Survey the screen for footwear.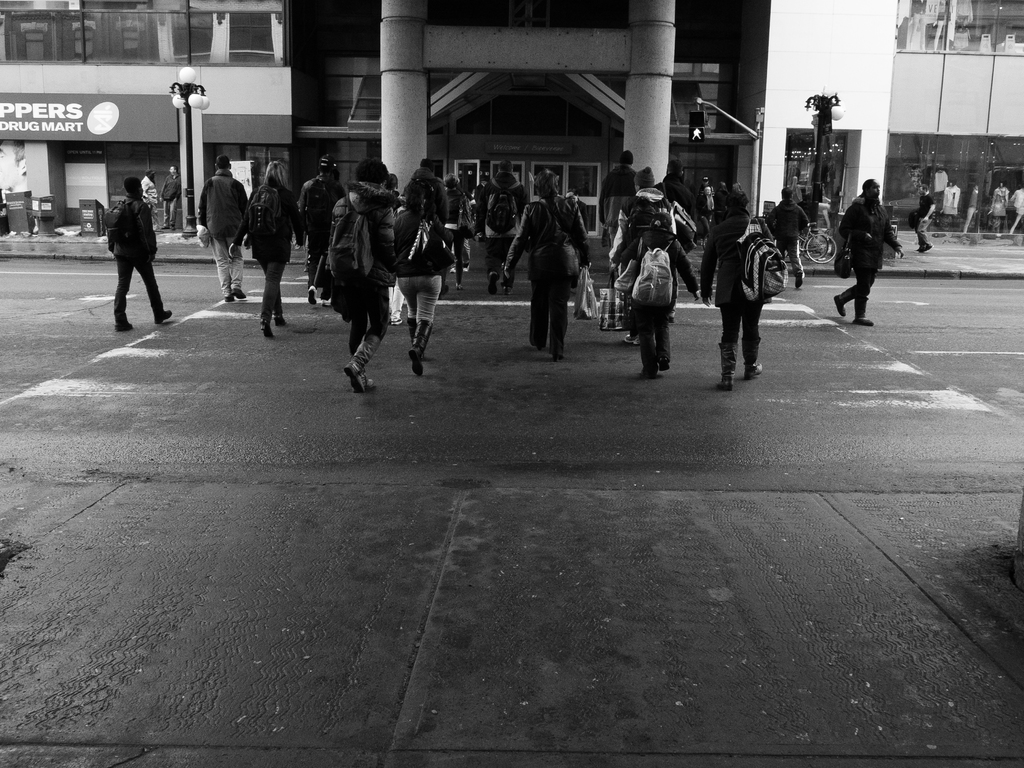
Survey found: box(850, 318, 876, 326).
